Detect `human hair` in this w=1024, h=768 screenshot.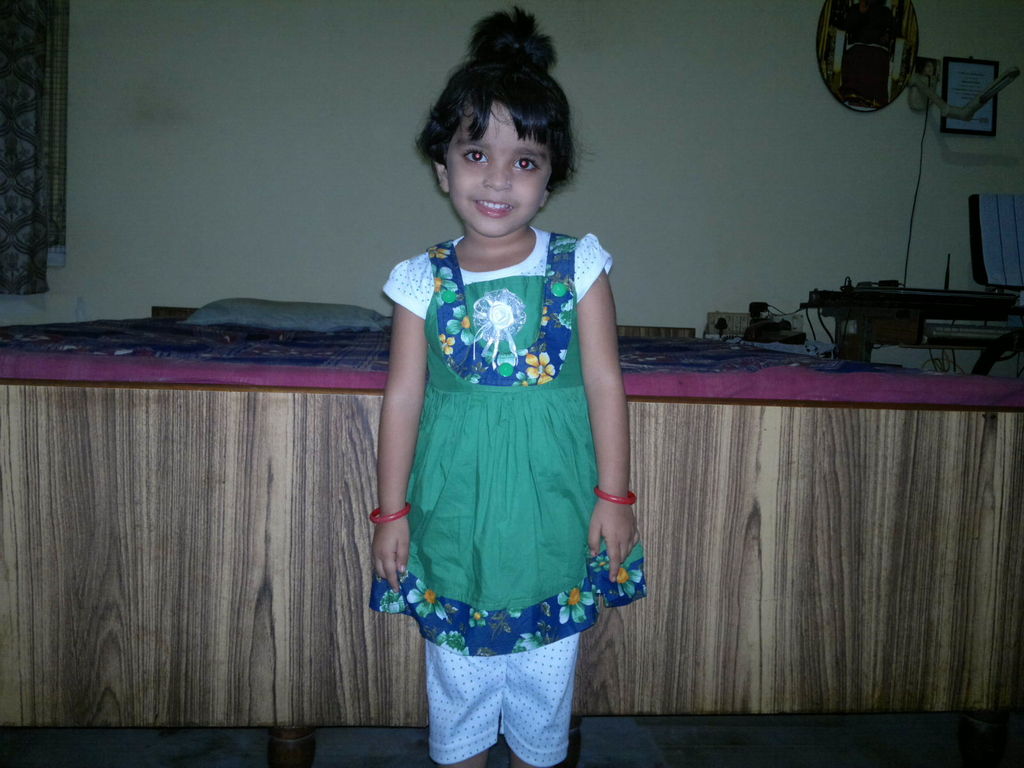
Detection: region(420, 39, 574, 189).
